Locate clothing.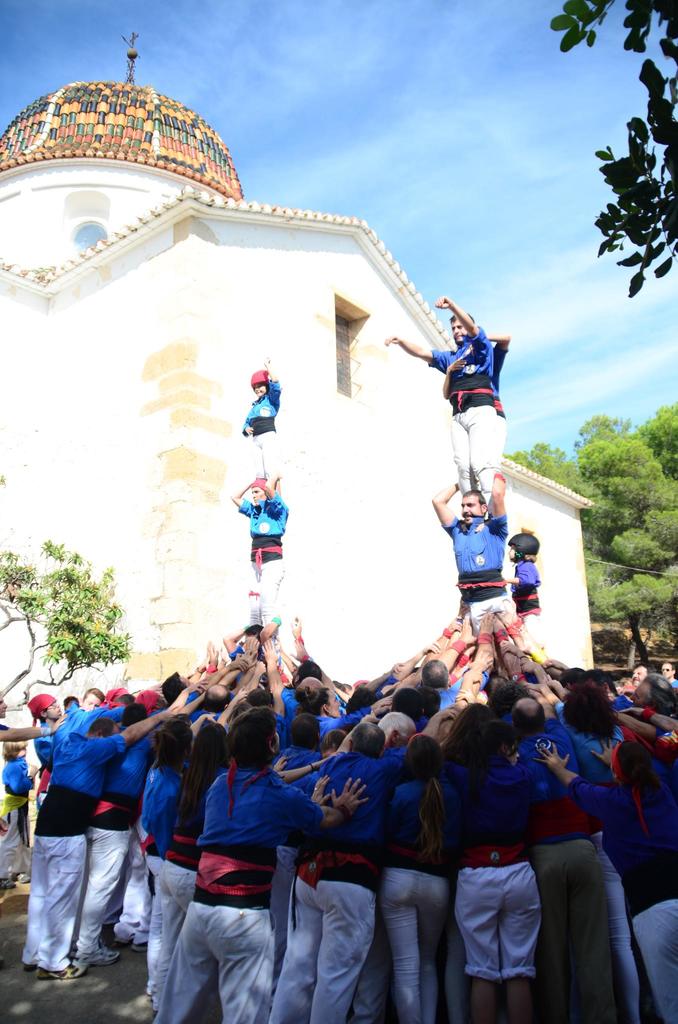
Bounding box: <box>512,557,538,648</box>.
